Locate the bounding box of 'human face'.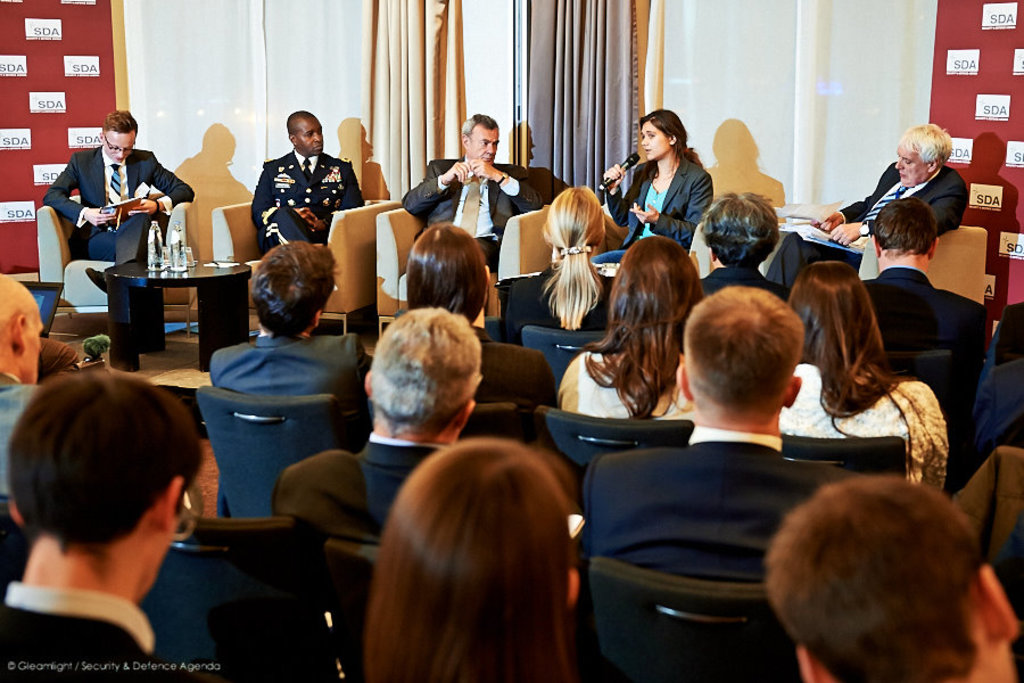
Bounding box: Rect(895, 147, 927, 186).
